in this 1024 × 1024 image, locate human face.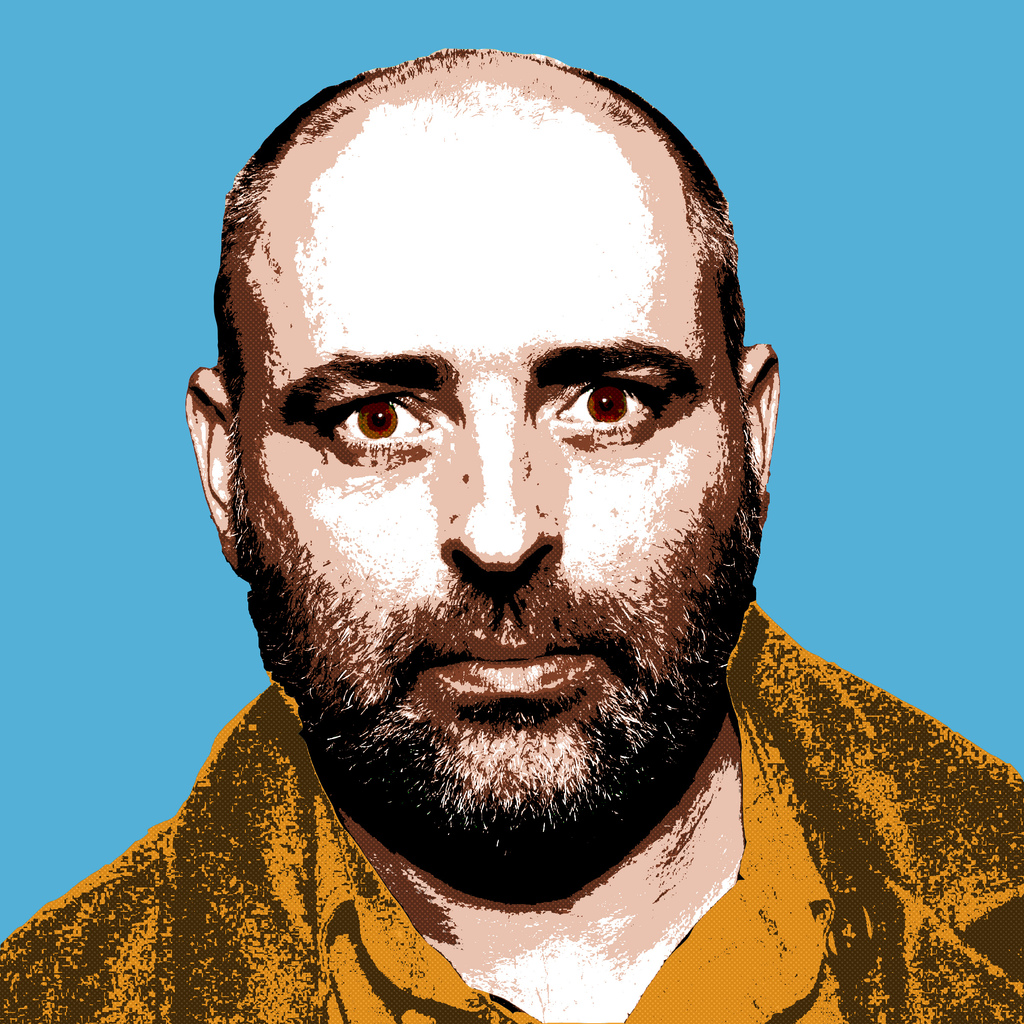
Bounding box: 233,94,755,890.
